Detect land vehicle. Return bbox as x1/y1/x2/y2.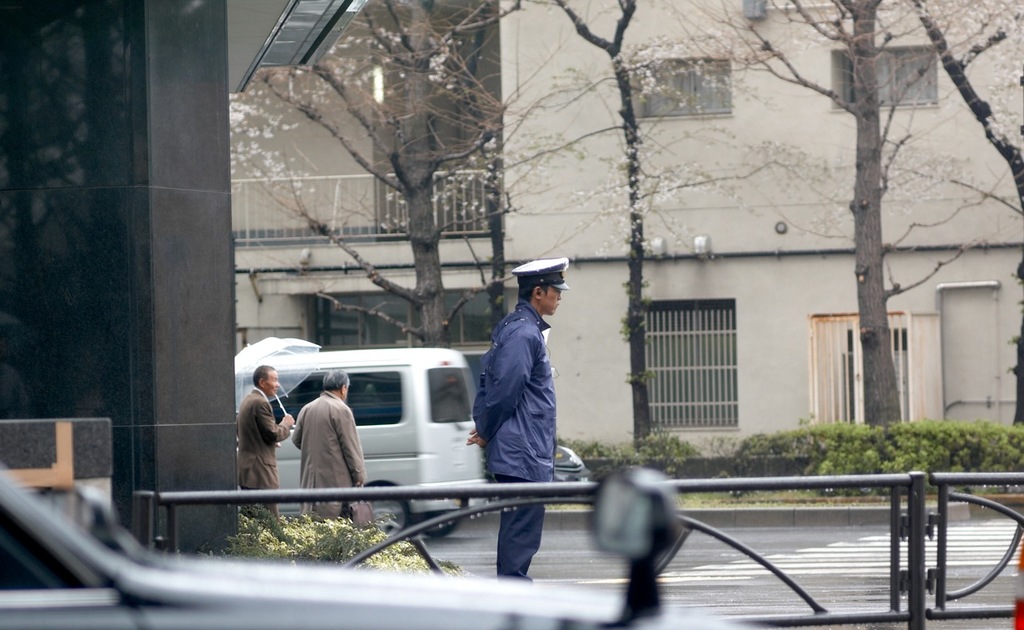
0/470/758/629.
